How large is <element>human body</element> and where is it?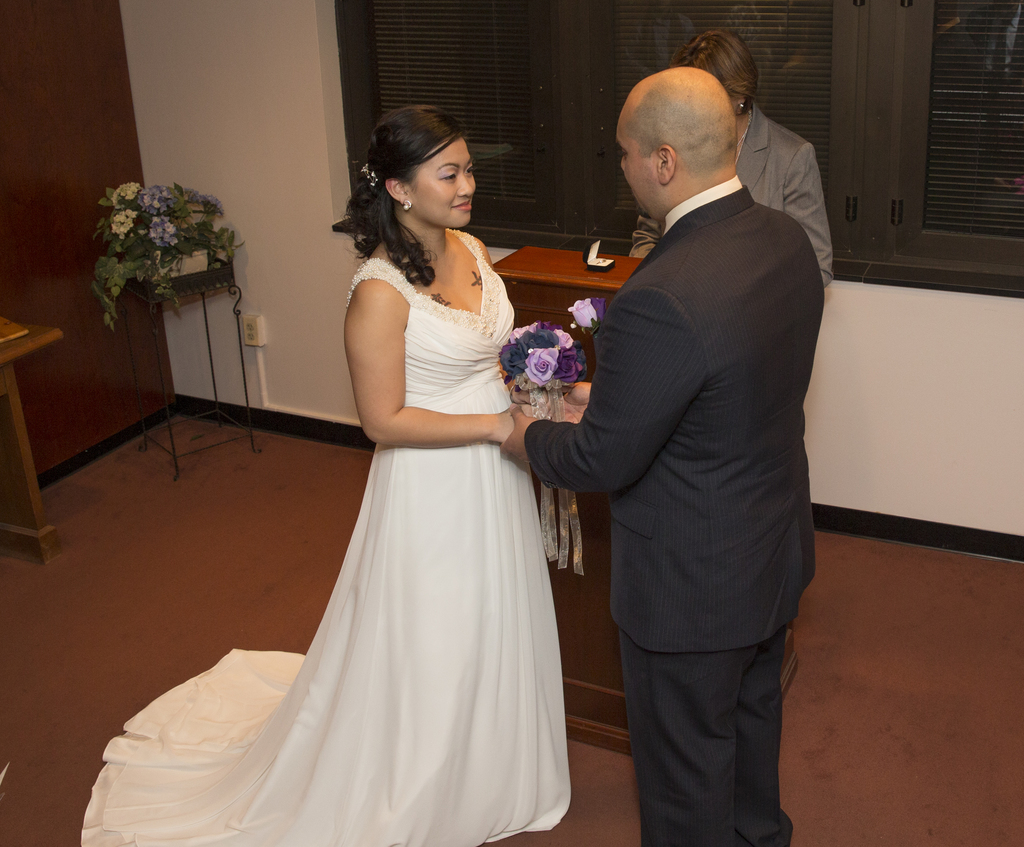
Bounding box: l=542, t=28, r=829, b=846.
